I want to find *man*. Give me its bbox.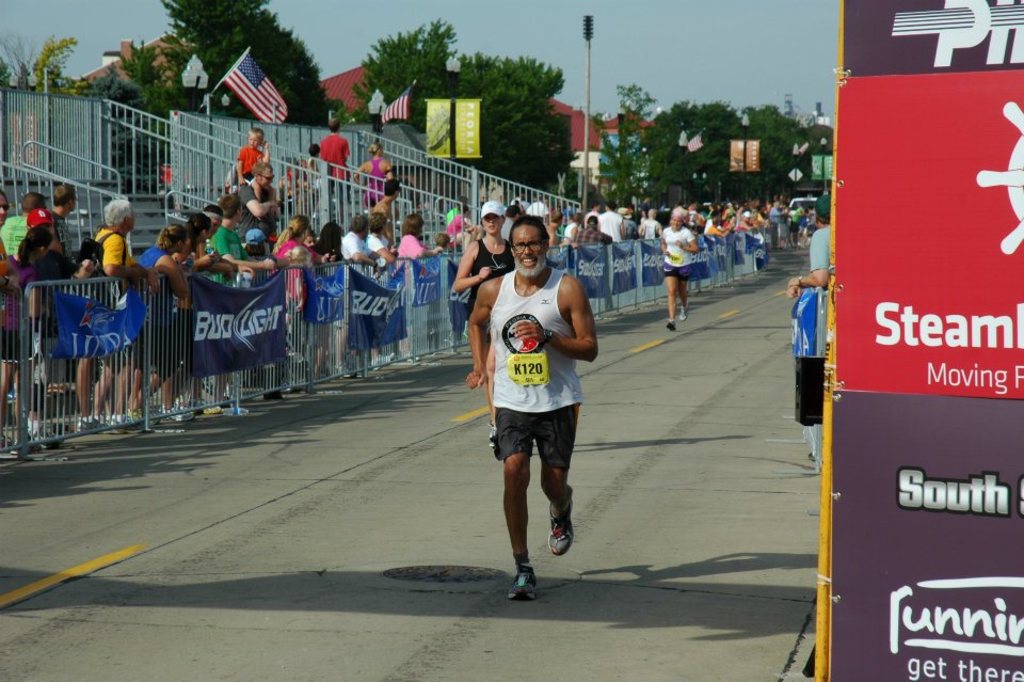
317/117/353/227.
